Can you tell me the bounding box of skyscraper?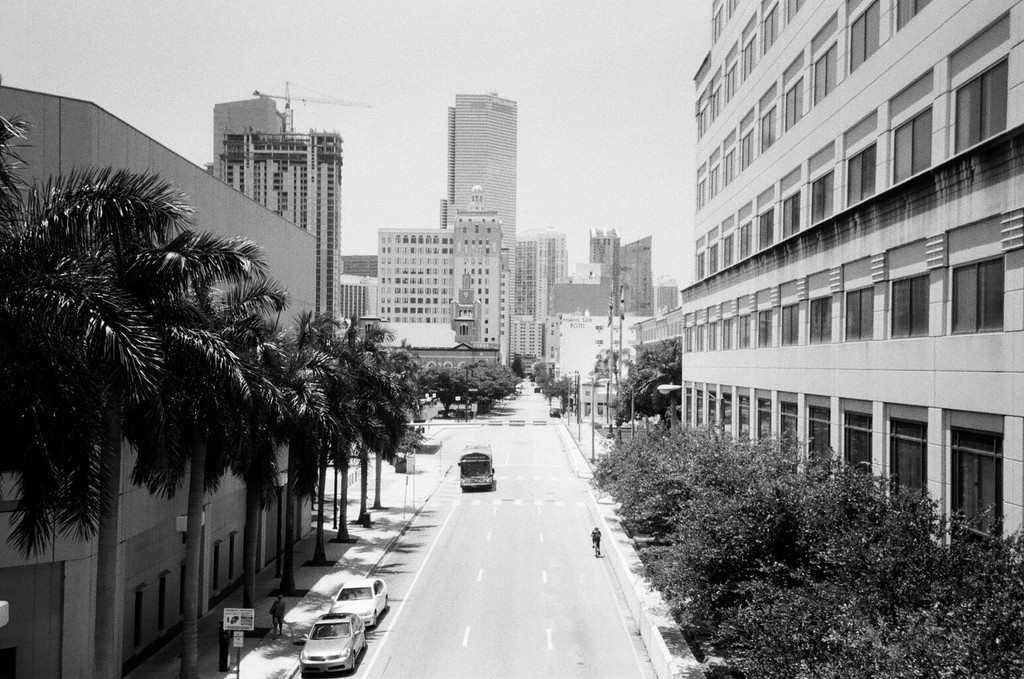
[378,194,506,367].
